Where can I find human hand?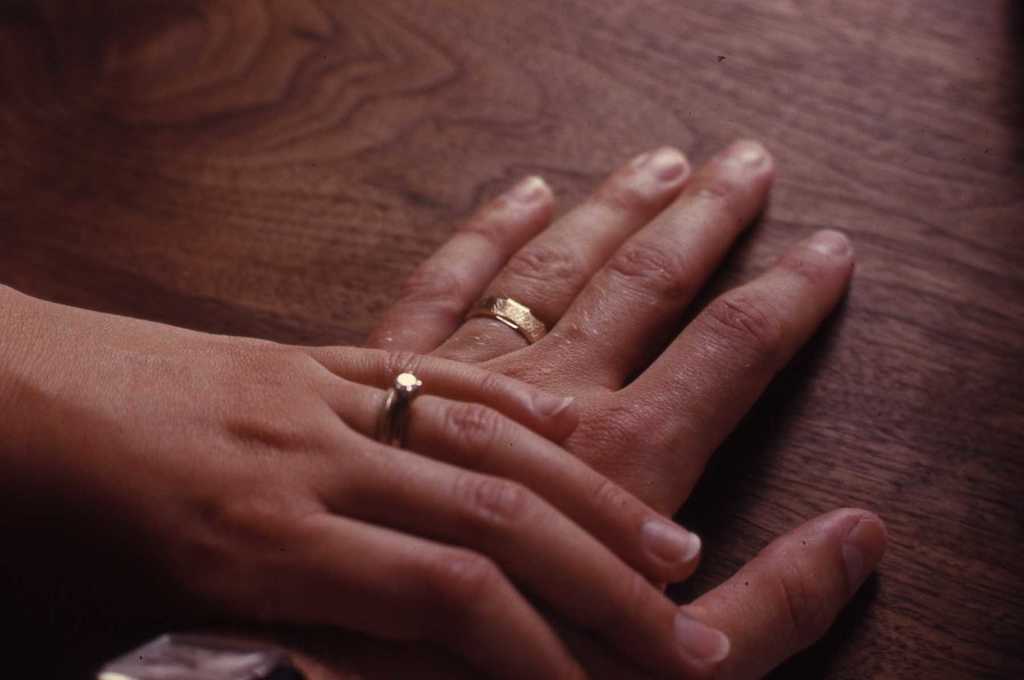
You can find it at (left=367, top=129, right=884, bottom=679).
